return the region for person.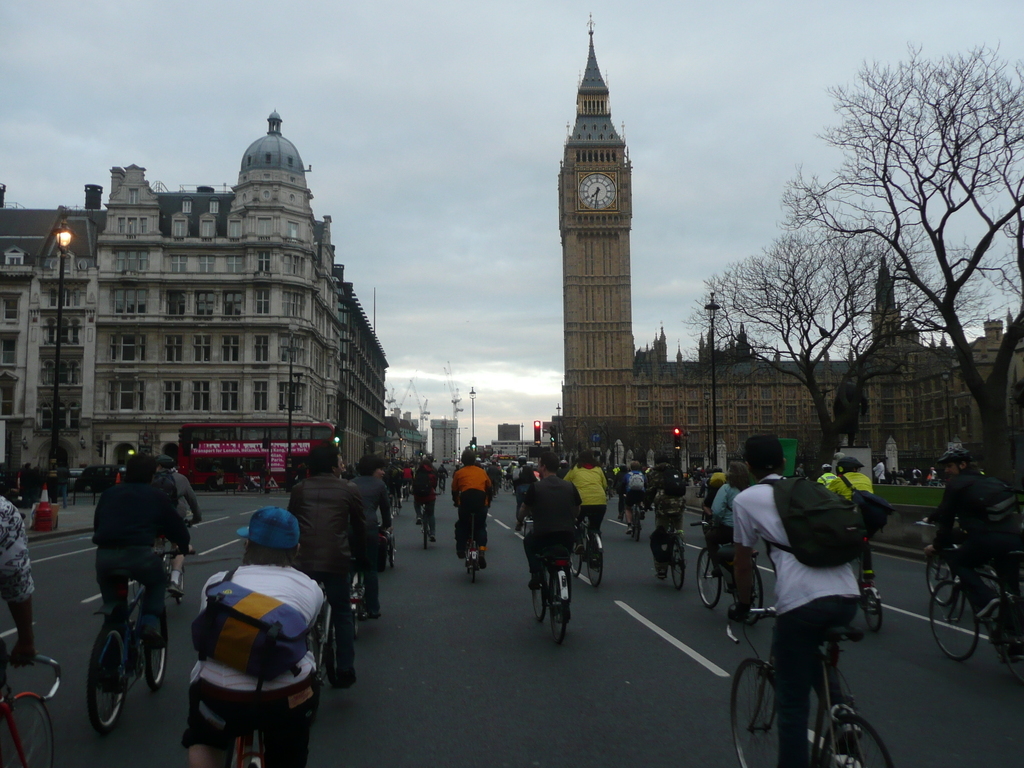
(left=90, top=455, right=196, bottom=641).
